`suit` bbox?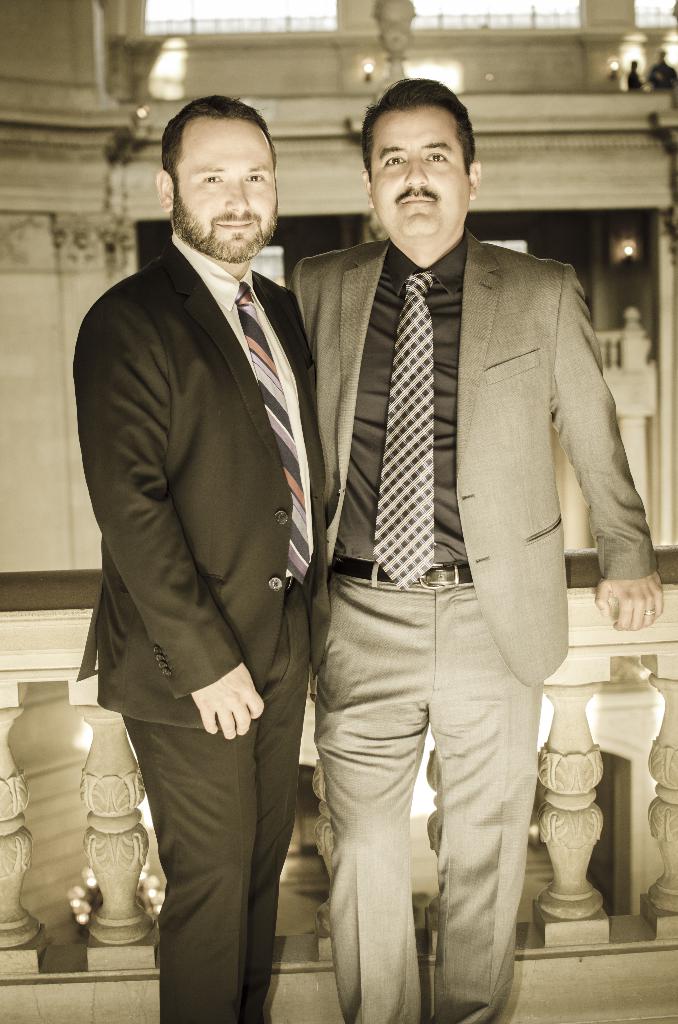
278, 228, 655, 1023
